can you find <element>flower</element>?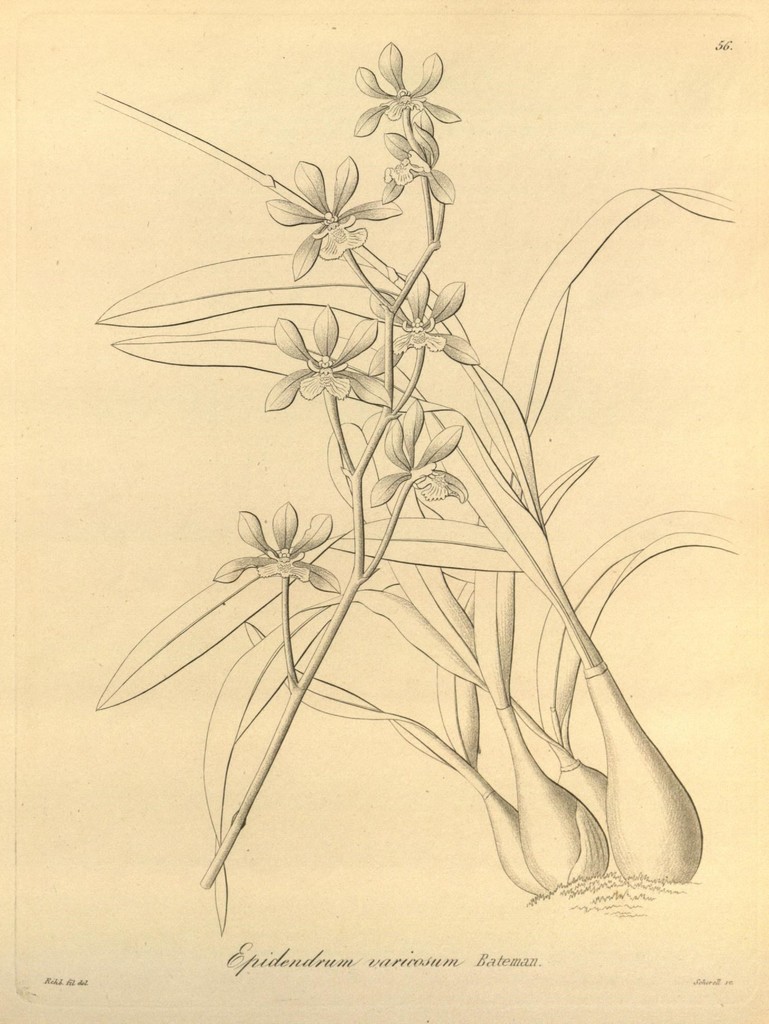
Yes, bounding box: box=[366, 265, 480, 373].
